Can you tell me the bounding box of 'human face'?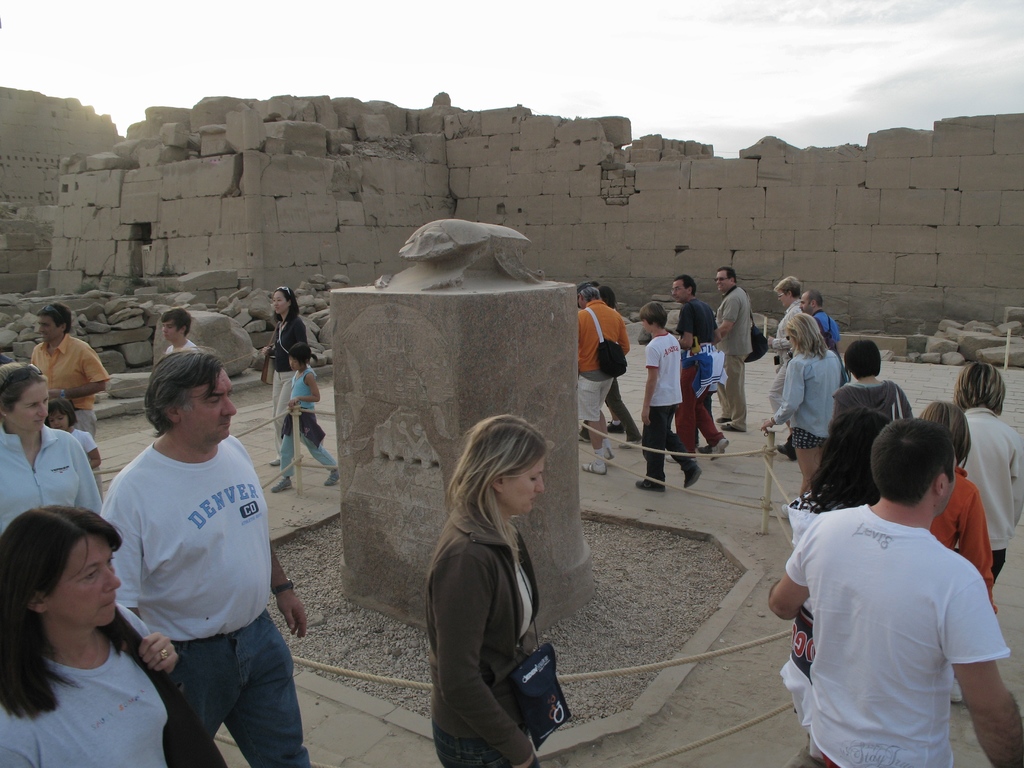
Rect(778, 289, 792, 306).
